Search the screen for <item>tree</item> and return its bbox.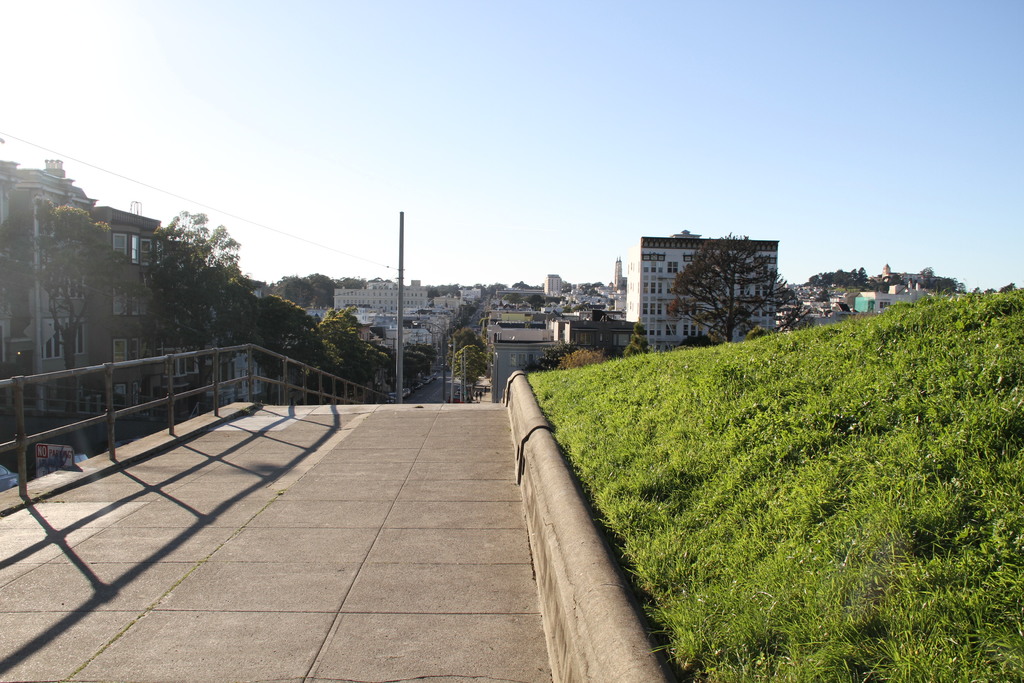
Found: box=[522, 291, 546, 307].
